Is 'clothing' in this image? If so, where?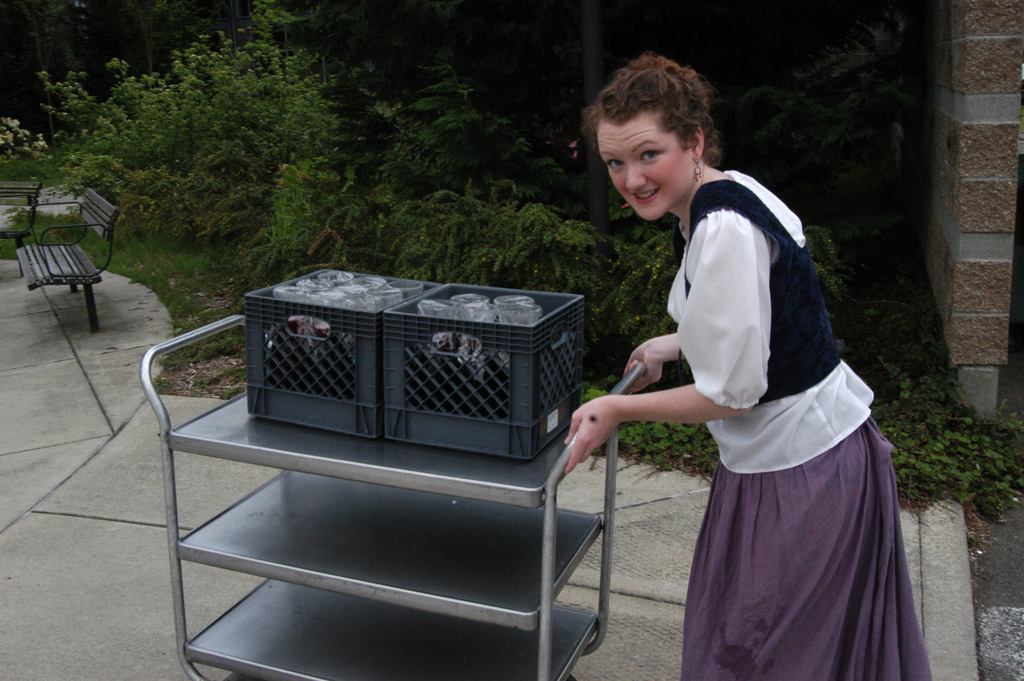
Yes, at {"left": 660, "top": 165, "right": 933, "bottom": 680}.
